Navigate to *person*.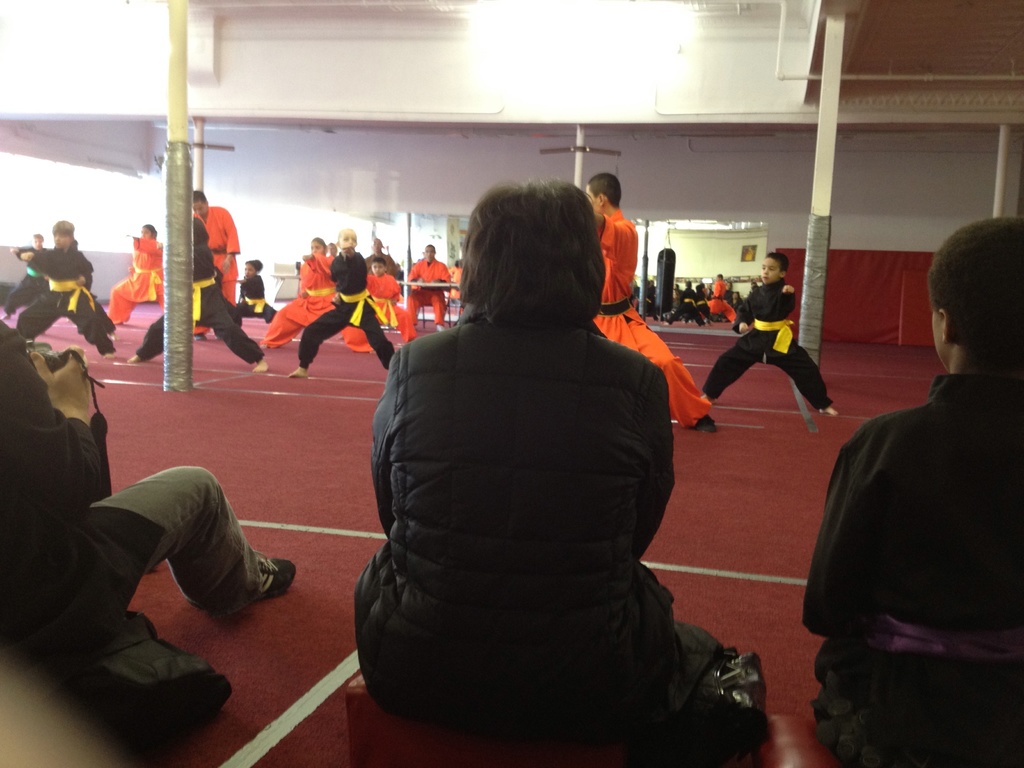
Navigation target: <box>799,219,1023,767</box>.
